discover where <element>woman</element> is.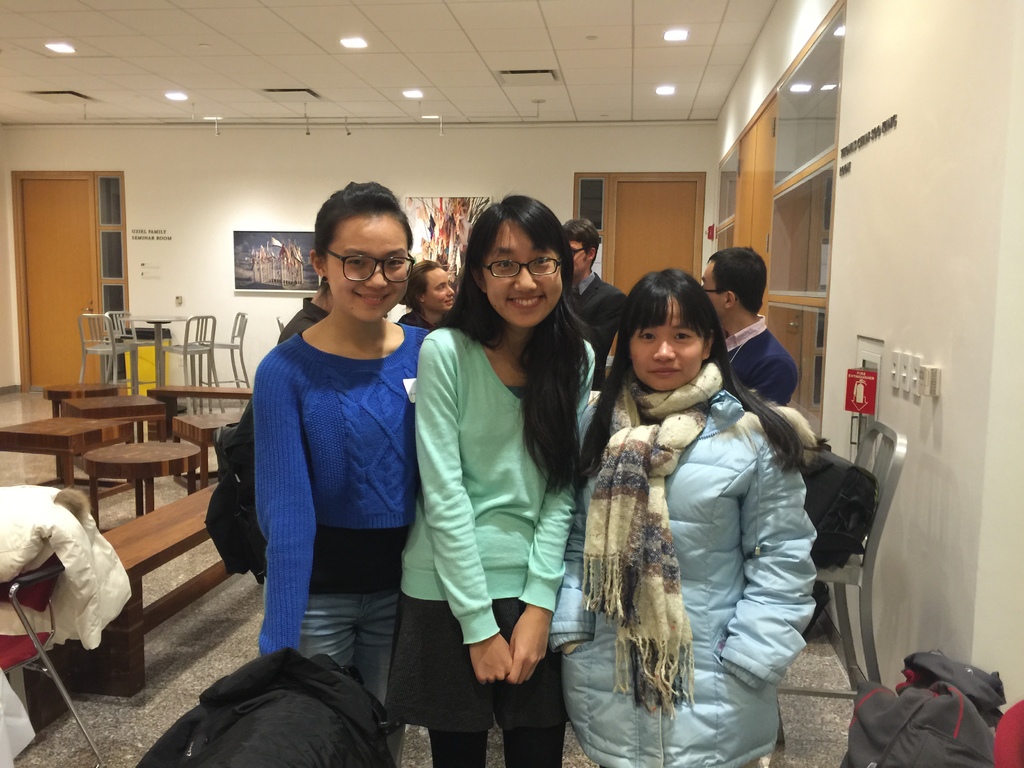
Discovered at <bbox>394, 259, 456, 332</bbox>.
